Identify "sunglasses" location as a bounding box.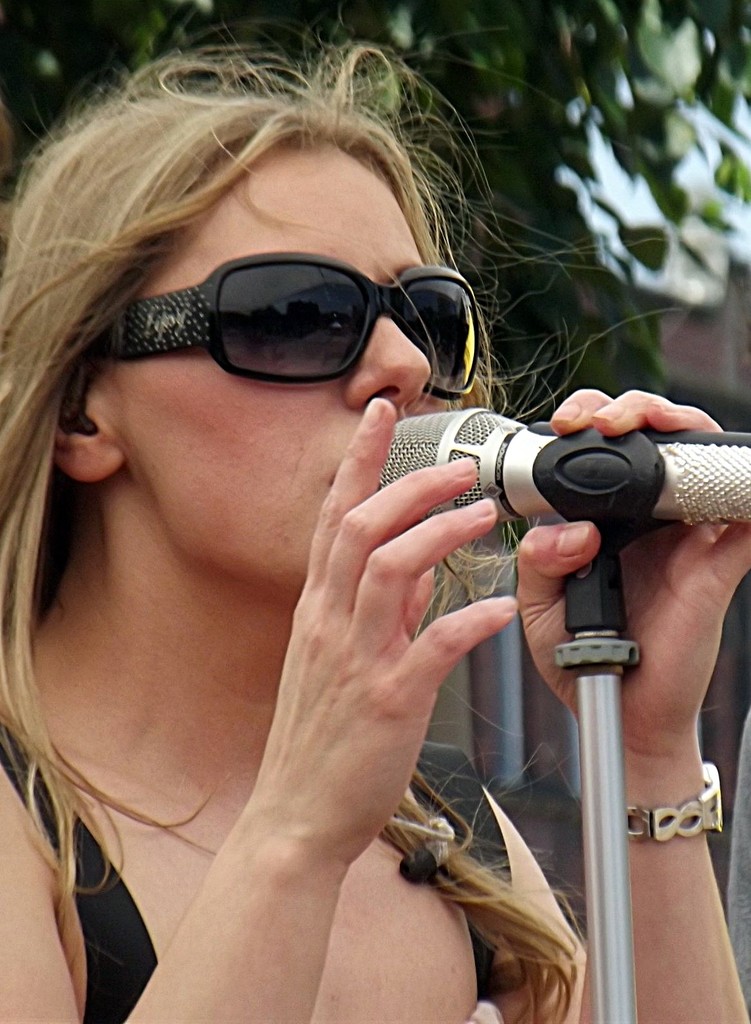
crop(77, 252, 483, 399).
